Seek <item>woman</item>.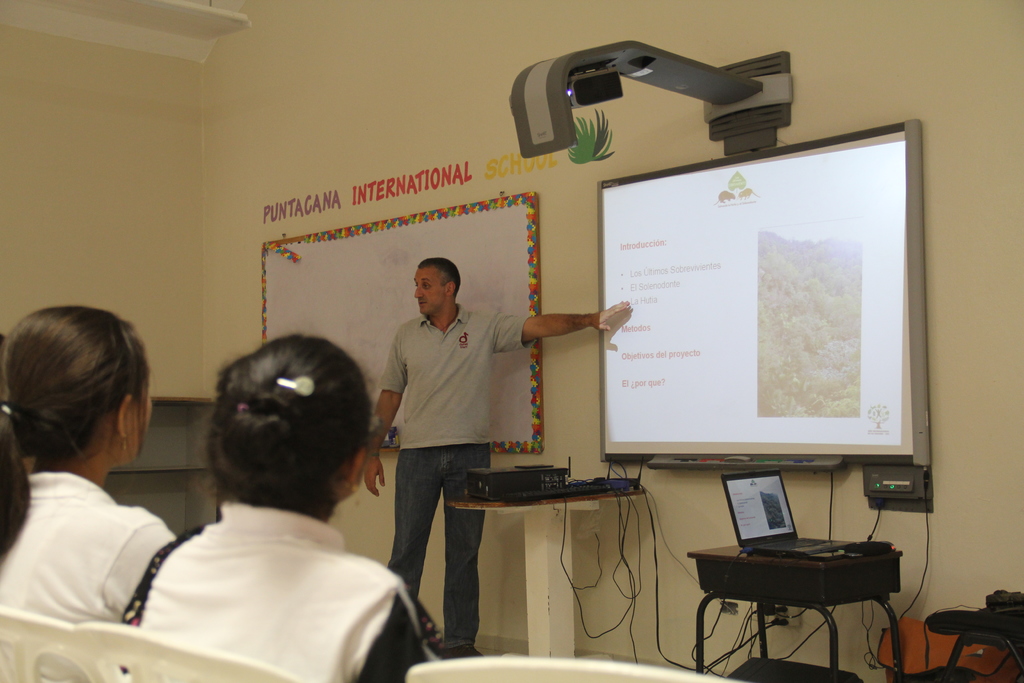
crop(0, 315, 178, 682).
